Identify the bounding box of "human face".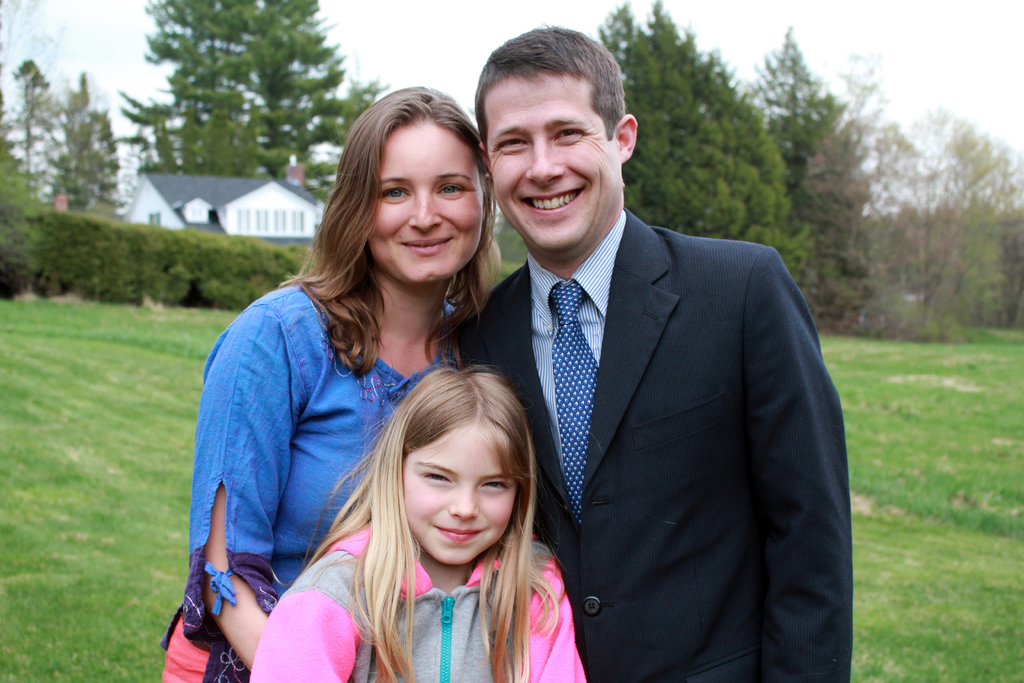
[480, 71, 611, 245].
